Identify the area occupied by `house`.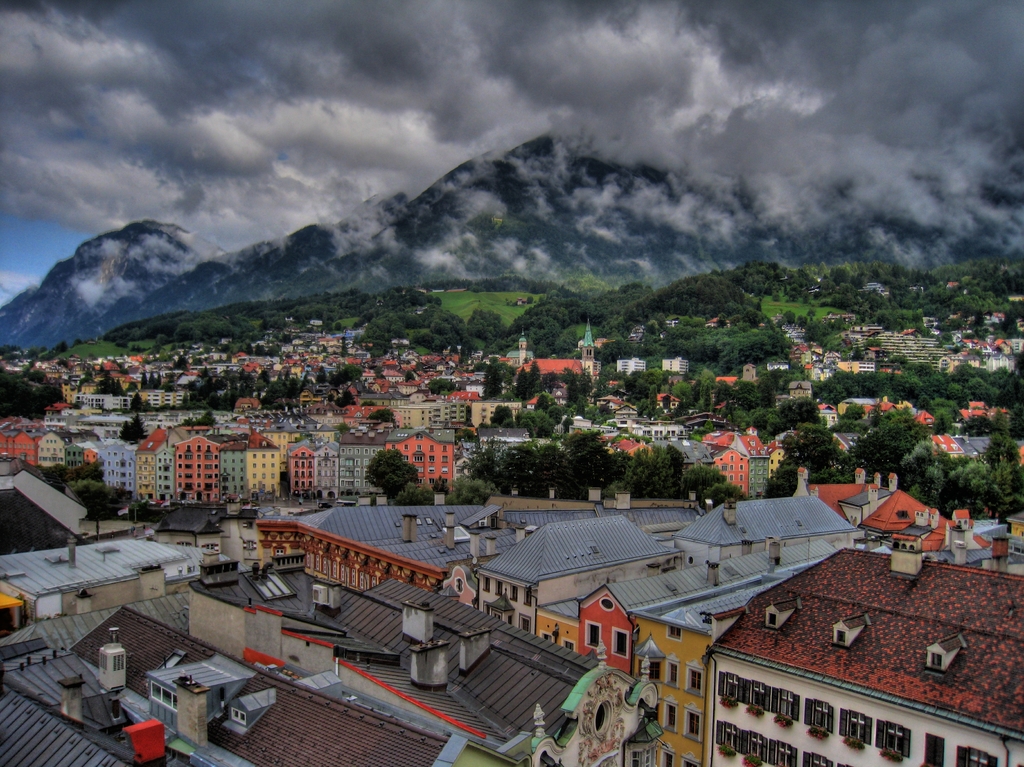
Area: [806,463,858,509].
